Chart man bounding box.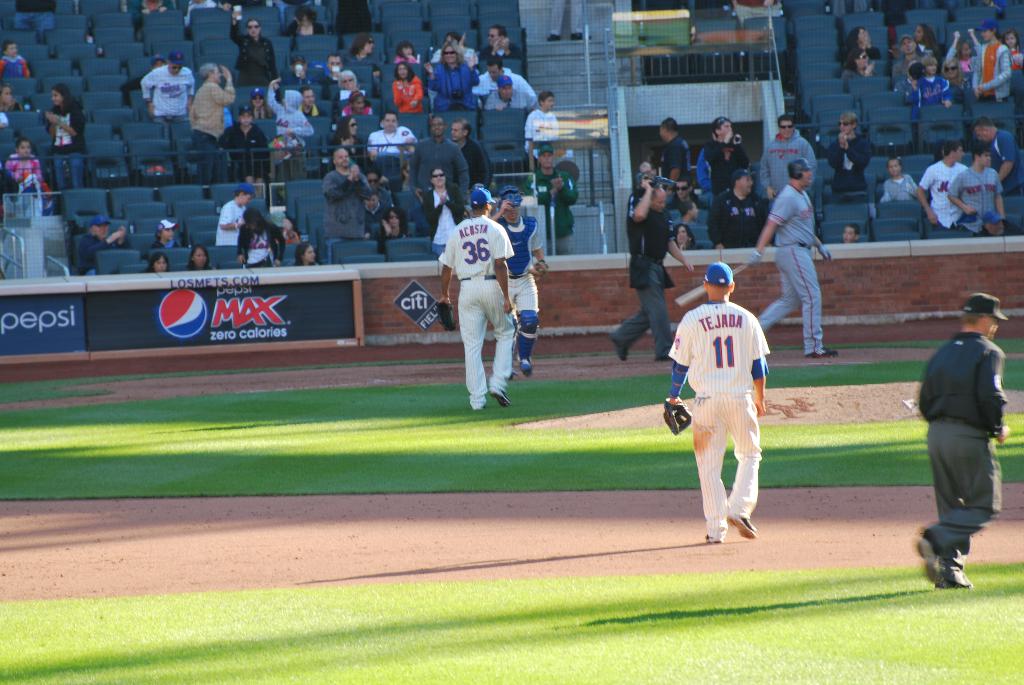
Charted: crop(77, 216, 134, 276).
